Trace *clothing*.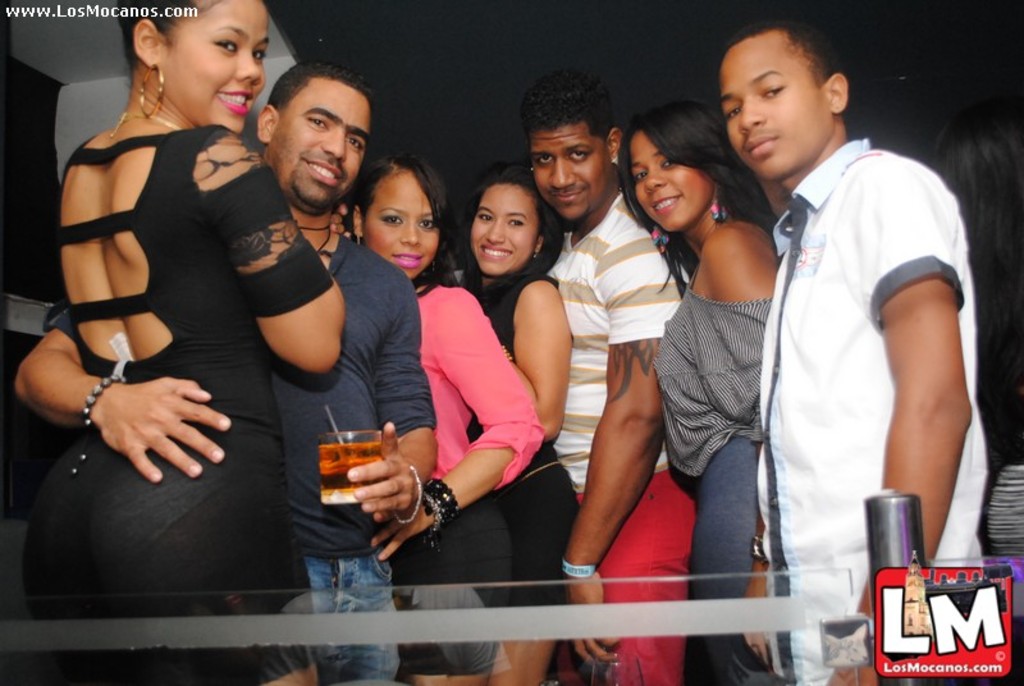
Traced to detection(393, 498, 509, 604).
